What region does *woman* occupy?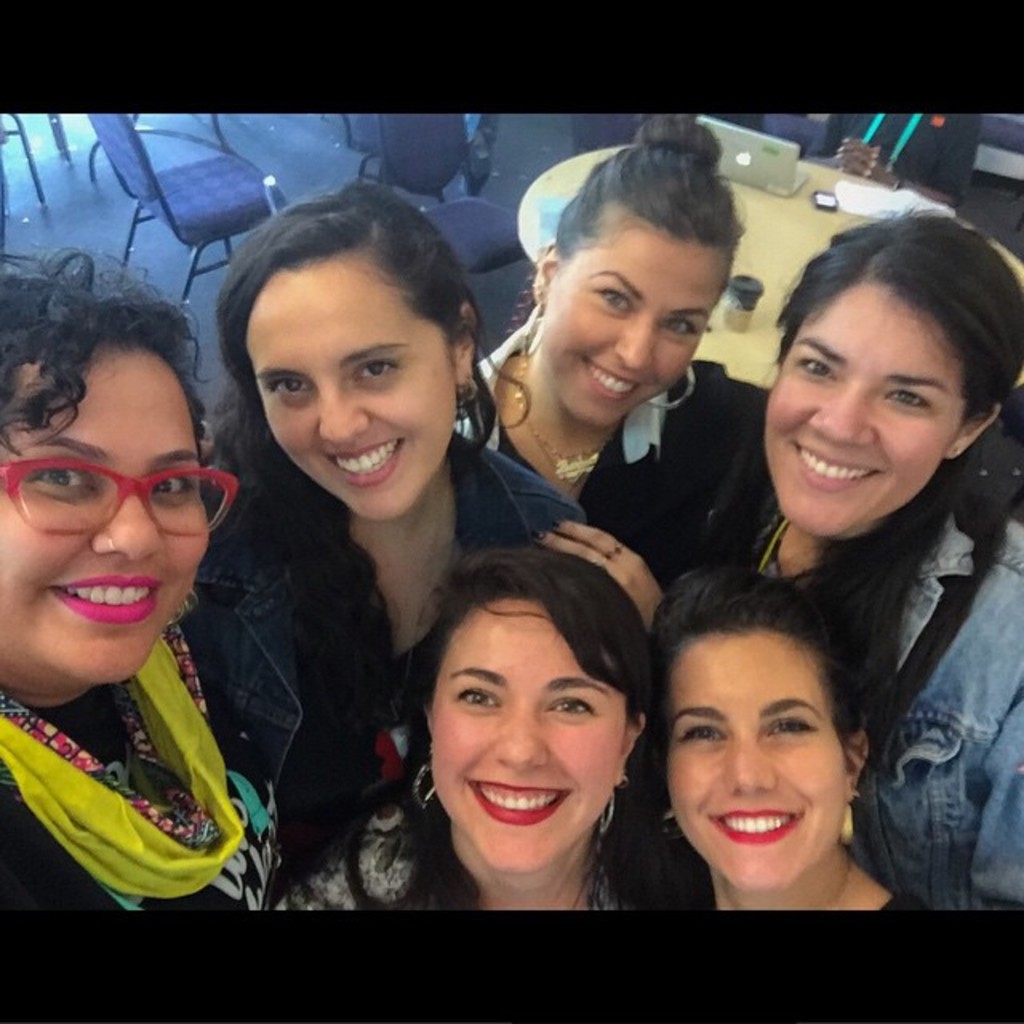
{"x1": 269, "y1": 547, "x2": 715, "y2": 920}.
